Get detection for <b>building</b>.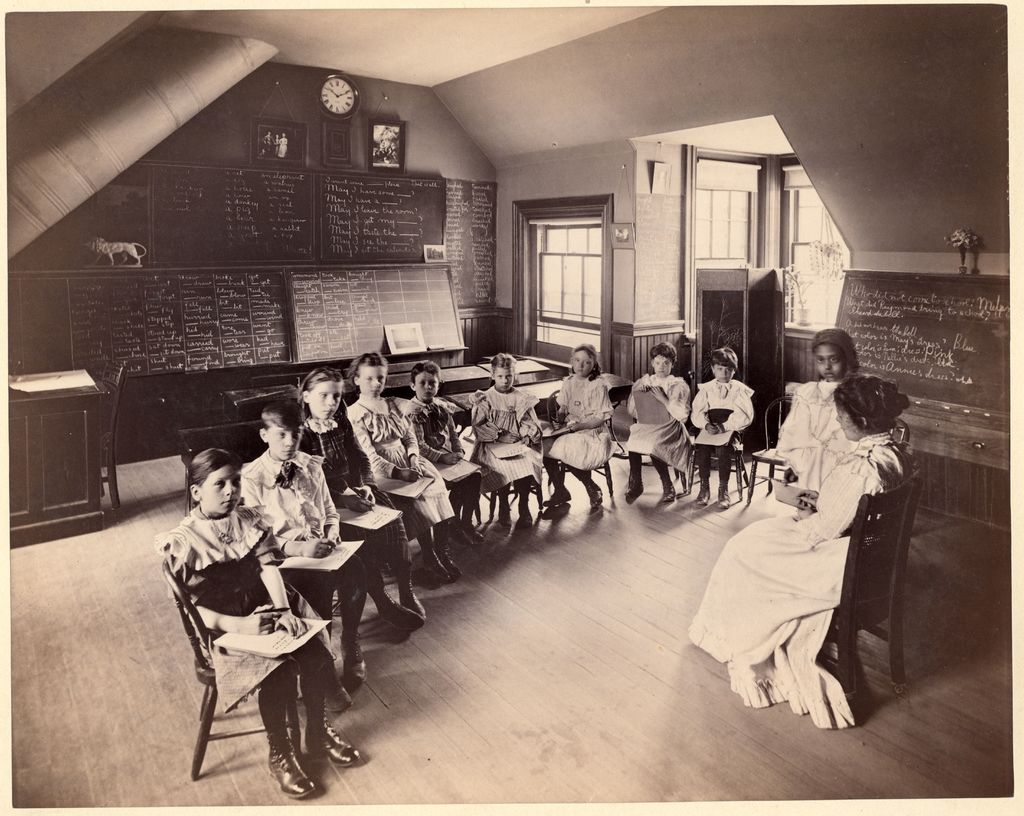
Detection: {"x1": 8, "y1": 15, "x2": 1014, "y2": 794}.
